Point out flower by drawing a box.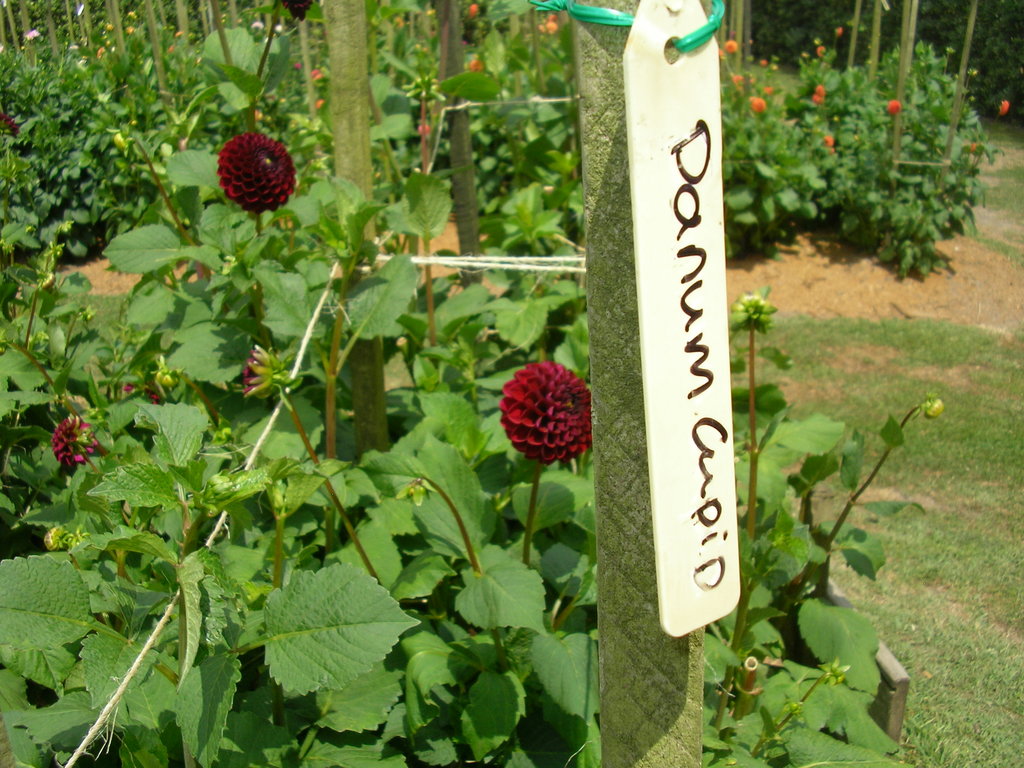
541 16 557 35.
